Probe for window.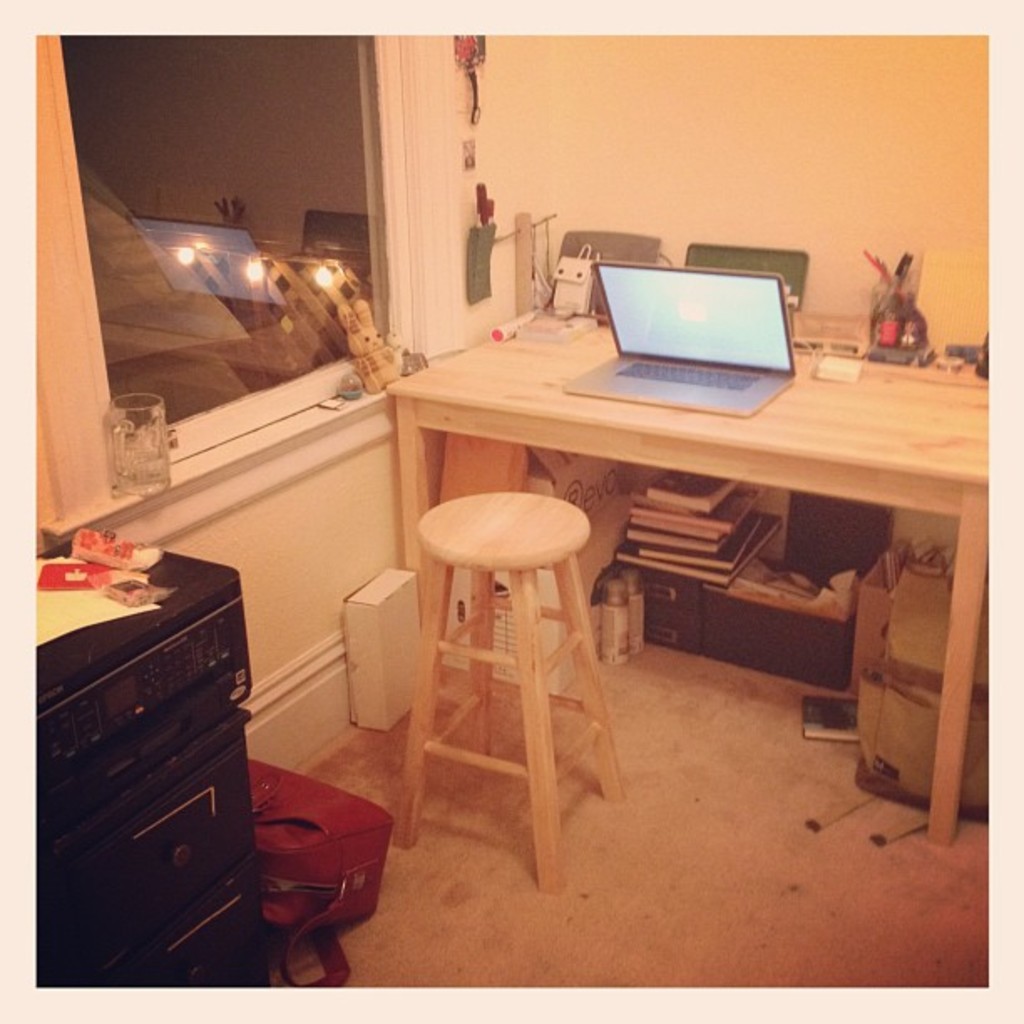
Probe result: x1=30 y1=44 x2=465 y2=535.
